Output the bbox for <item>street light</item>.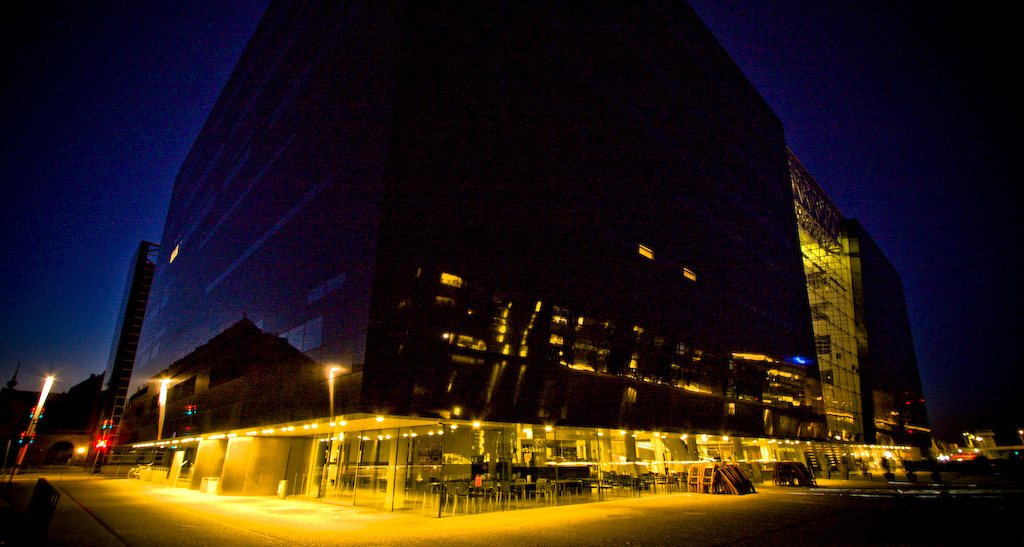
<box>329,363,344,426</box>.
